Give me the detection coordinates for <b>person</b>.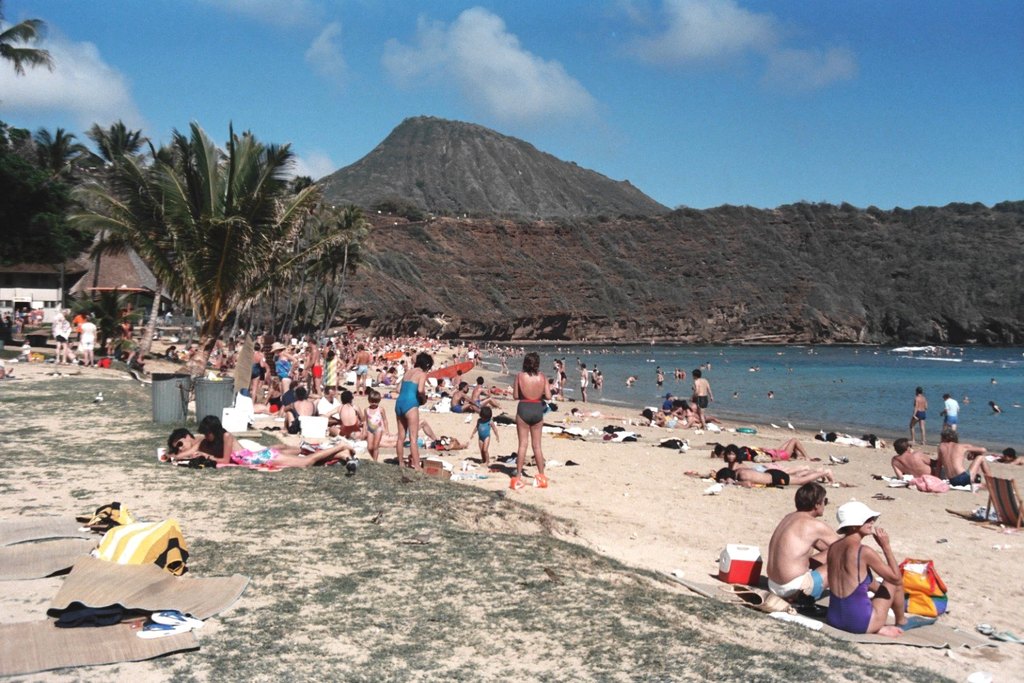
x1=839, y1=378, x2=847, y2=384.
